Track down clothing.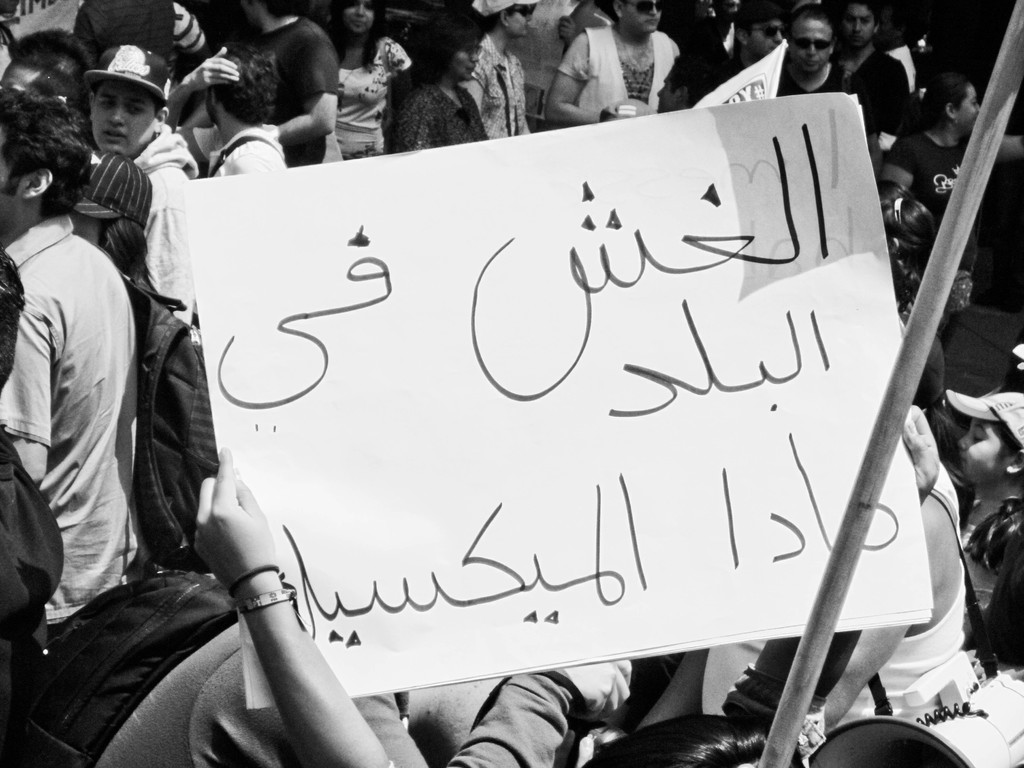
Tracked to x1=73 y1=152 x2=161 y2=219.
